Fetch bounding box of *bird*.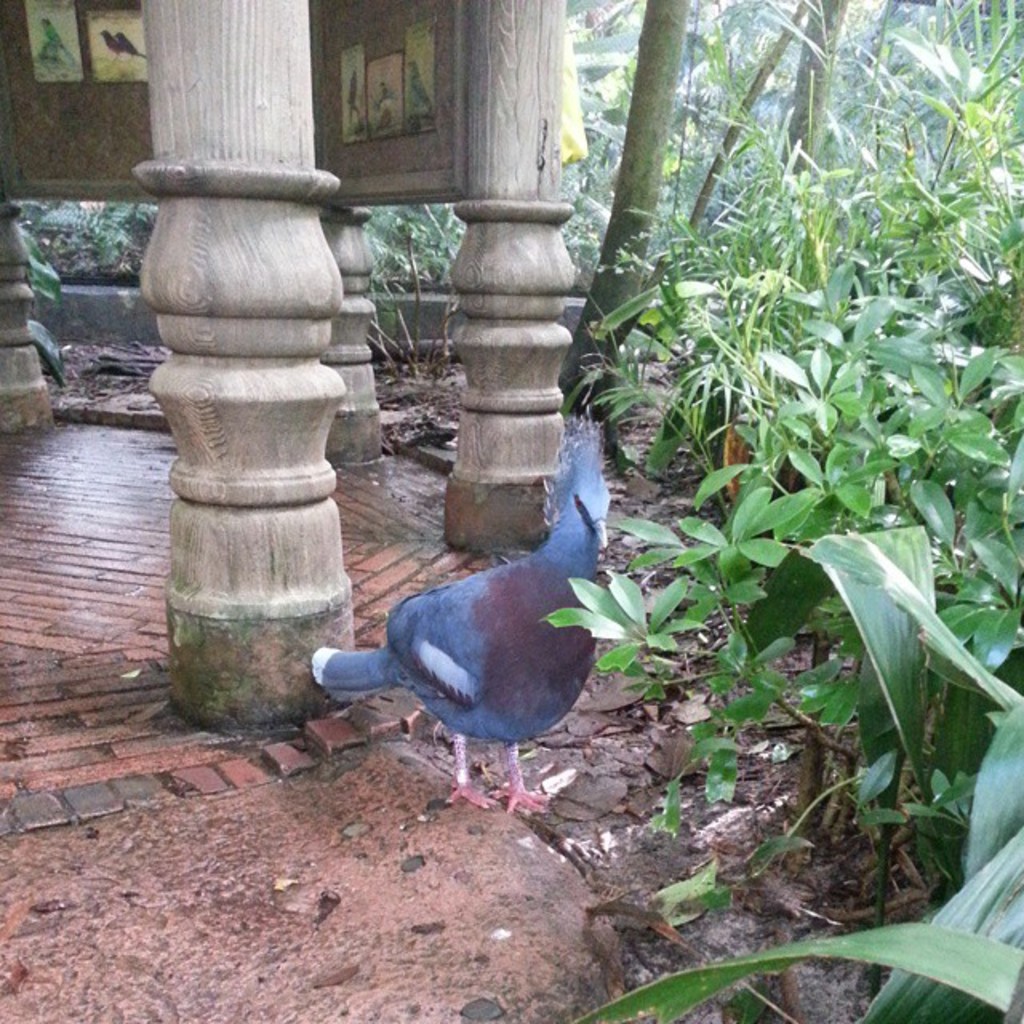
Bbox: left=298, top=442, right=642, bottom=821.
